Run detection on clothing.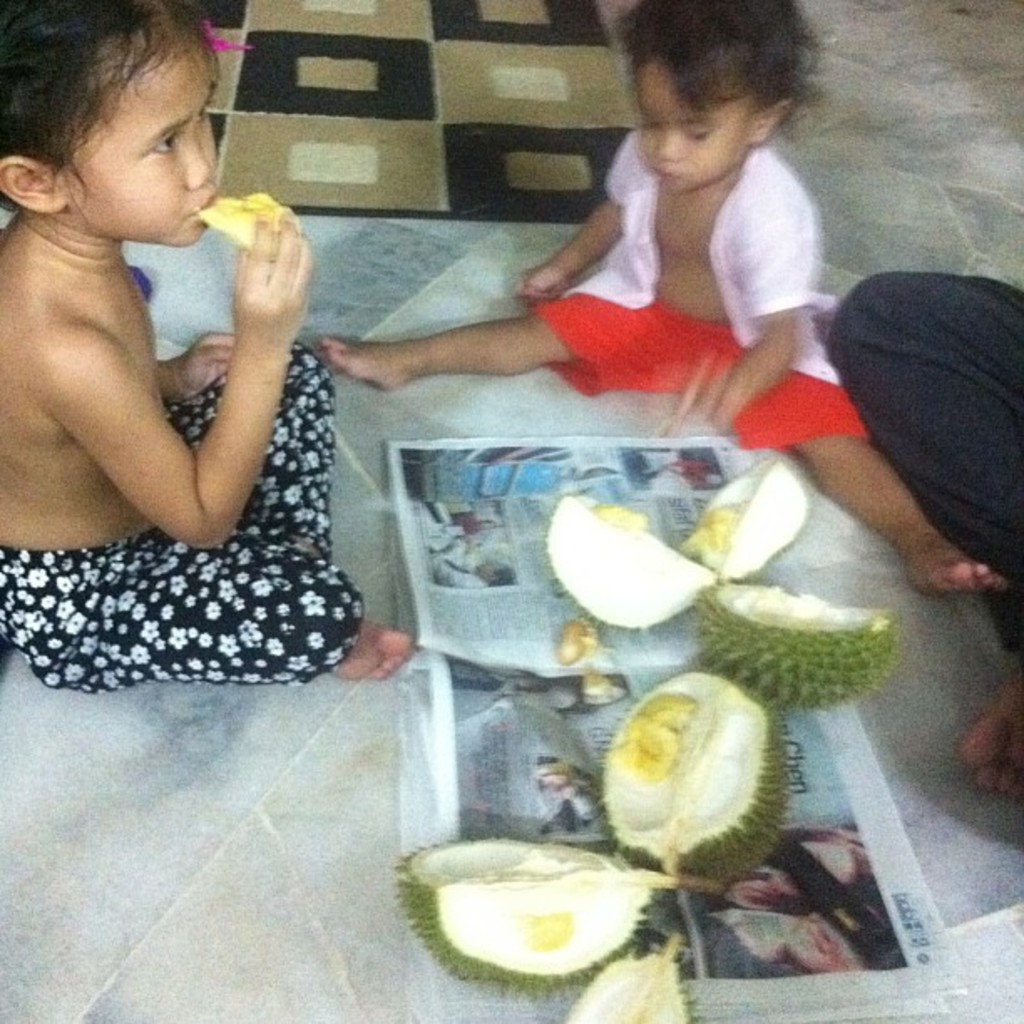
Result: [512,127,870,467].
